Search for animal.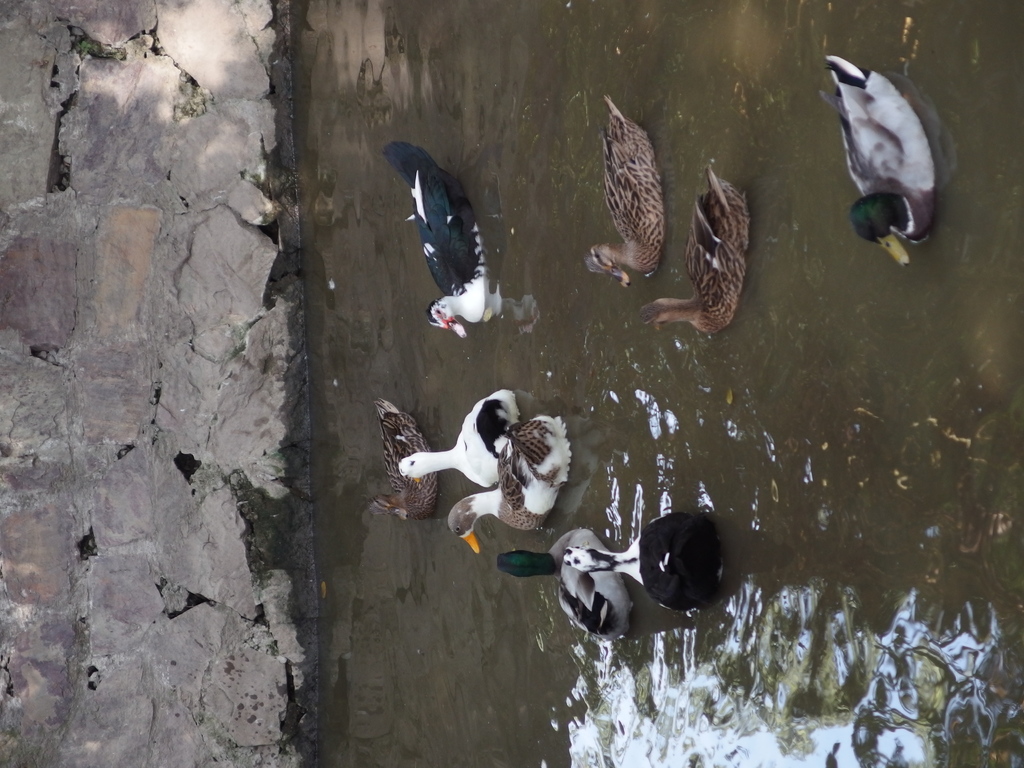
Found at {"x1": 494, "y1": 525, "x2": 636, "y2": 643}.
